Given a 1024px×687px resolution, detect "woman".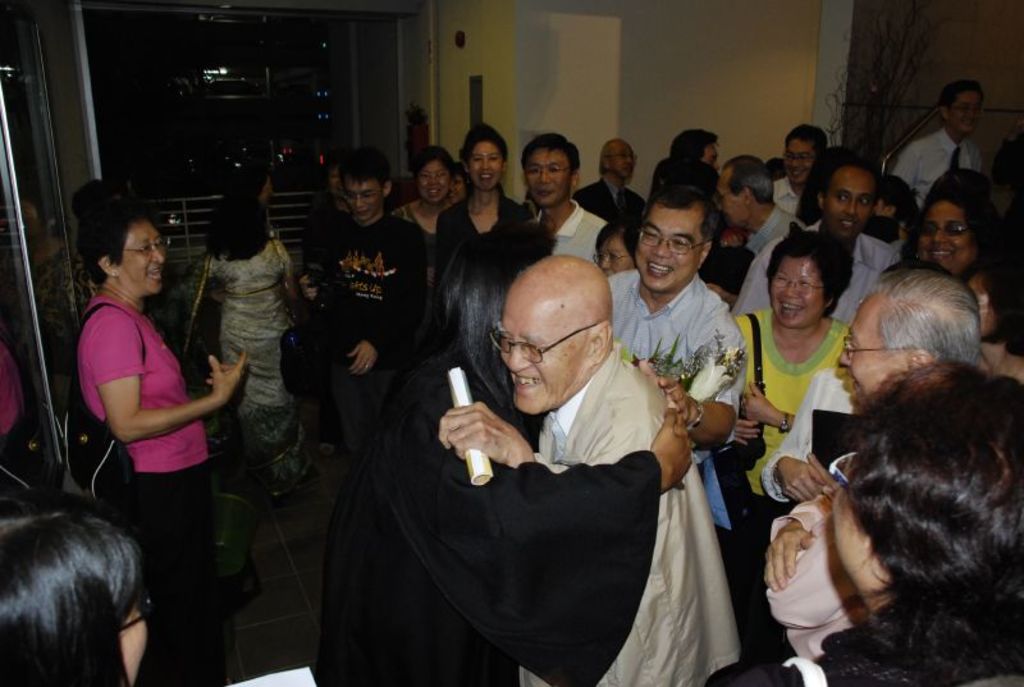
[206,191,320,500].
